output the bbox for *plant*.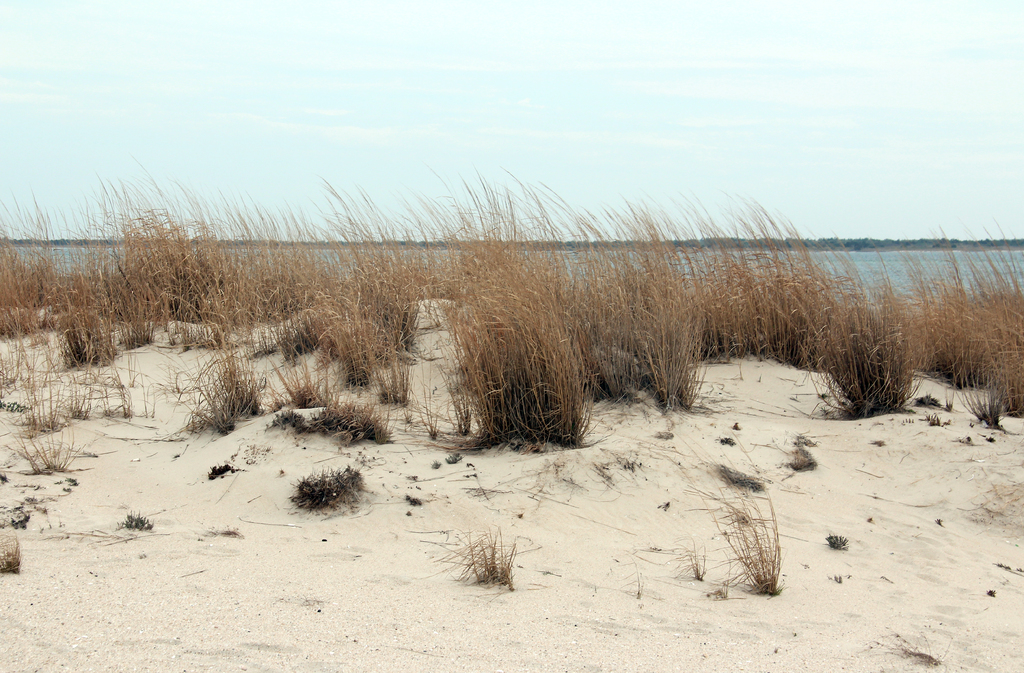
{"x1": 118, "y1": 509, "x2": 152, "y2": 531}.
